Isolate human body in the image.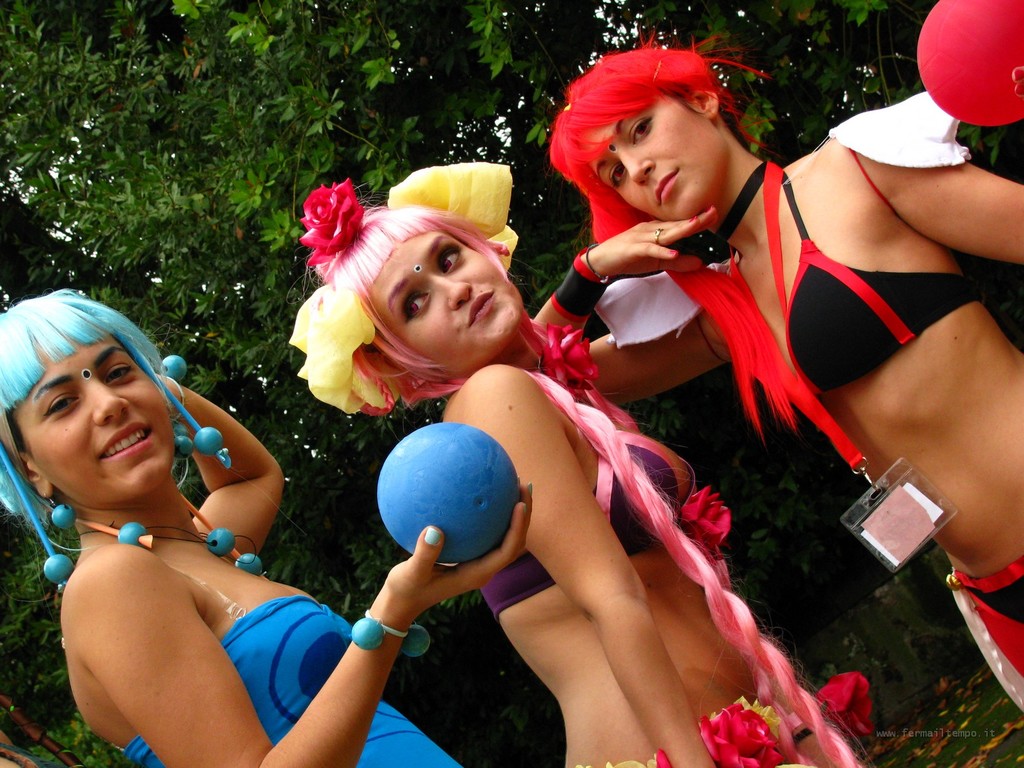
Isolated region: 289, 165, 861, 767.
